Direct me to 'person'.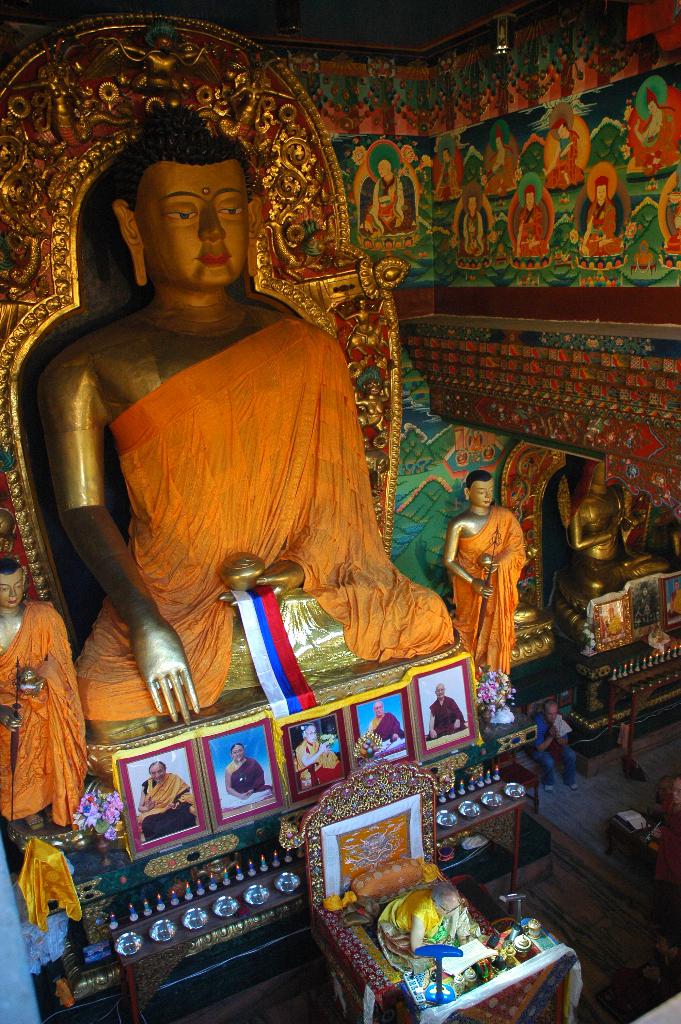
Direction: box=[32, 106, 456, 748].
